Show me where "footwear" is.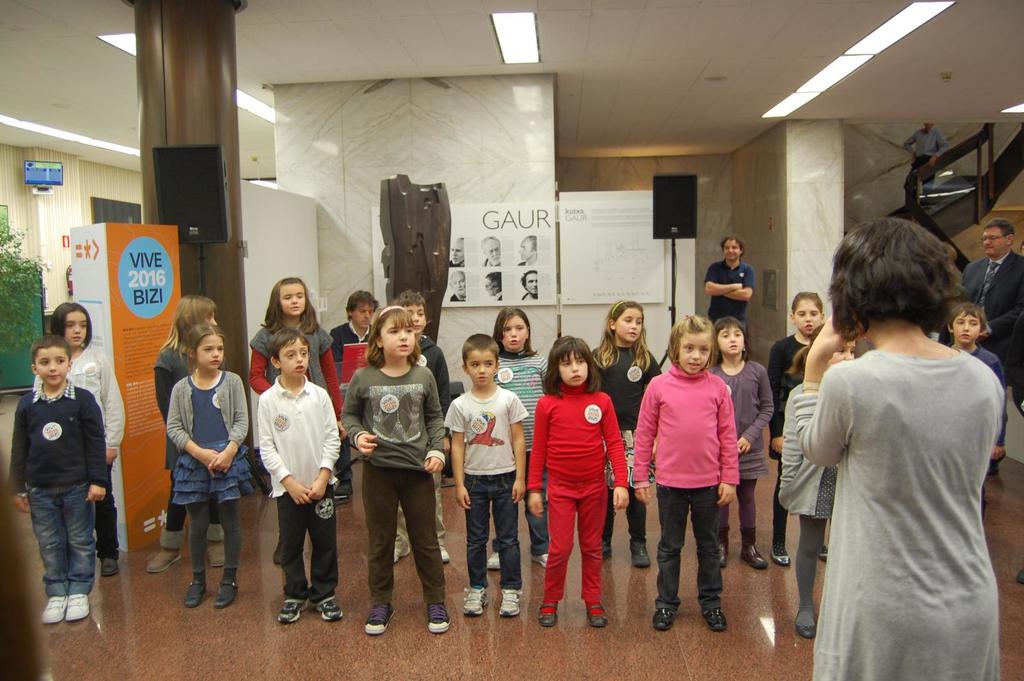
"footwear" is at (588, 604, 609, 629).
